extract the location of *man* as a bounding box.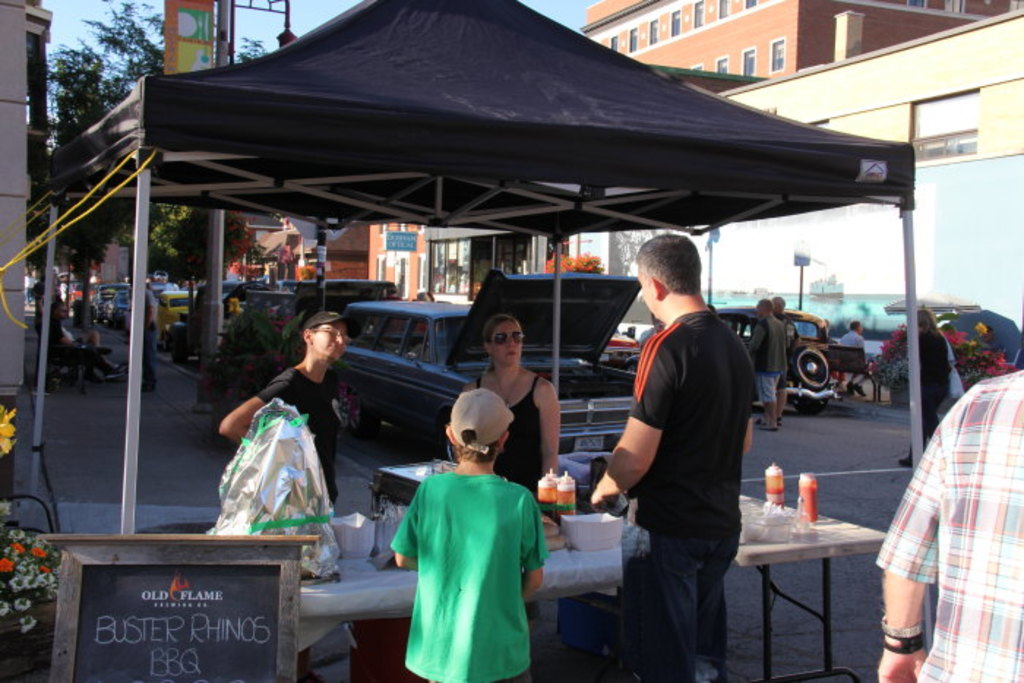
875,371,1023,682.
